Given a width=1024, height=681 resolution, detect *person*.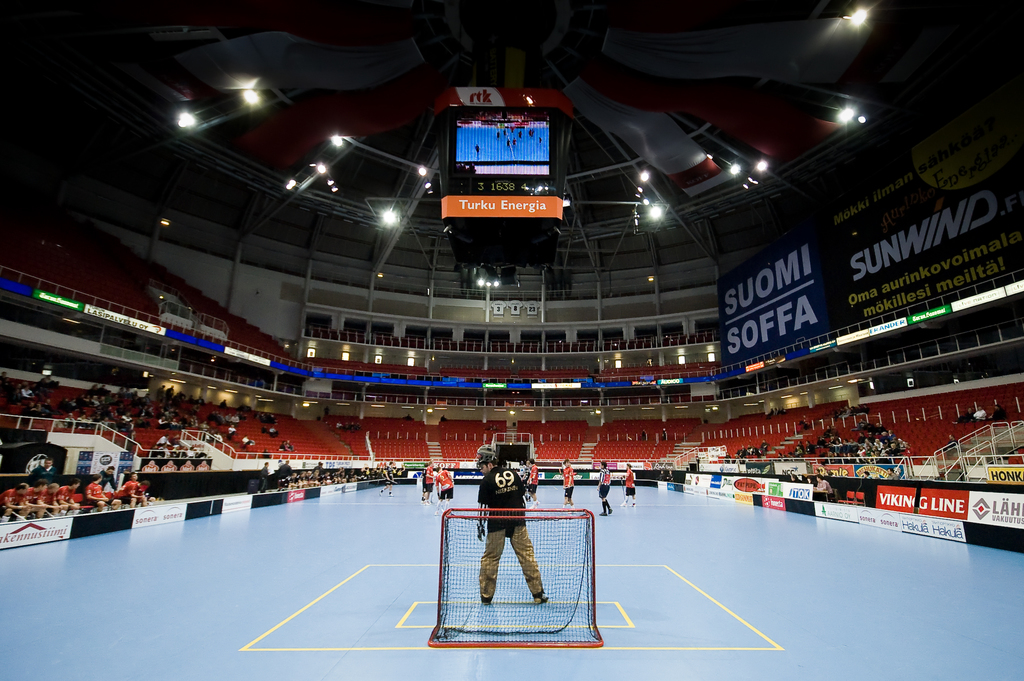
420 467 434 504.
